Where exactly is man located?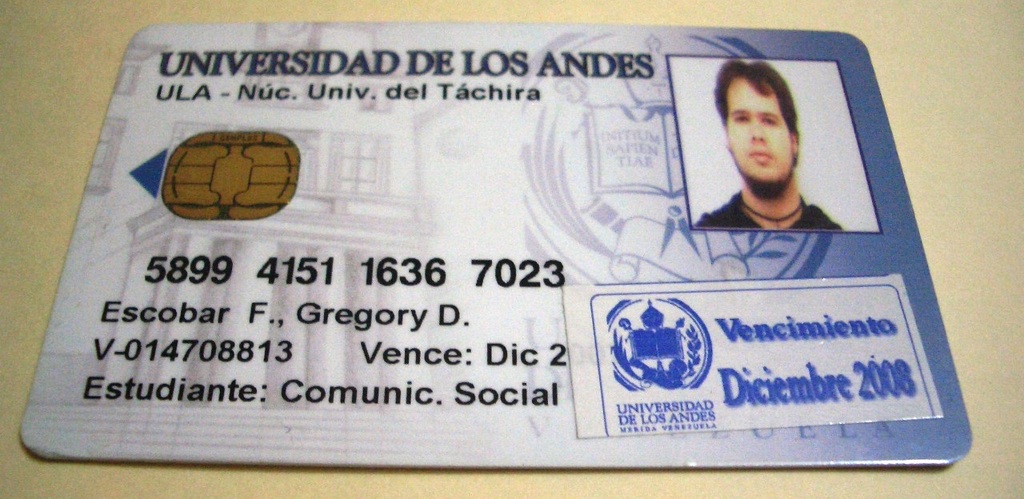
Its bounding box is (x1=694, y1=68, x2=849, y2=246).
